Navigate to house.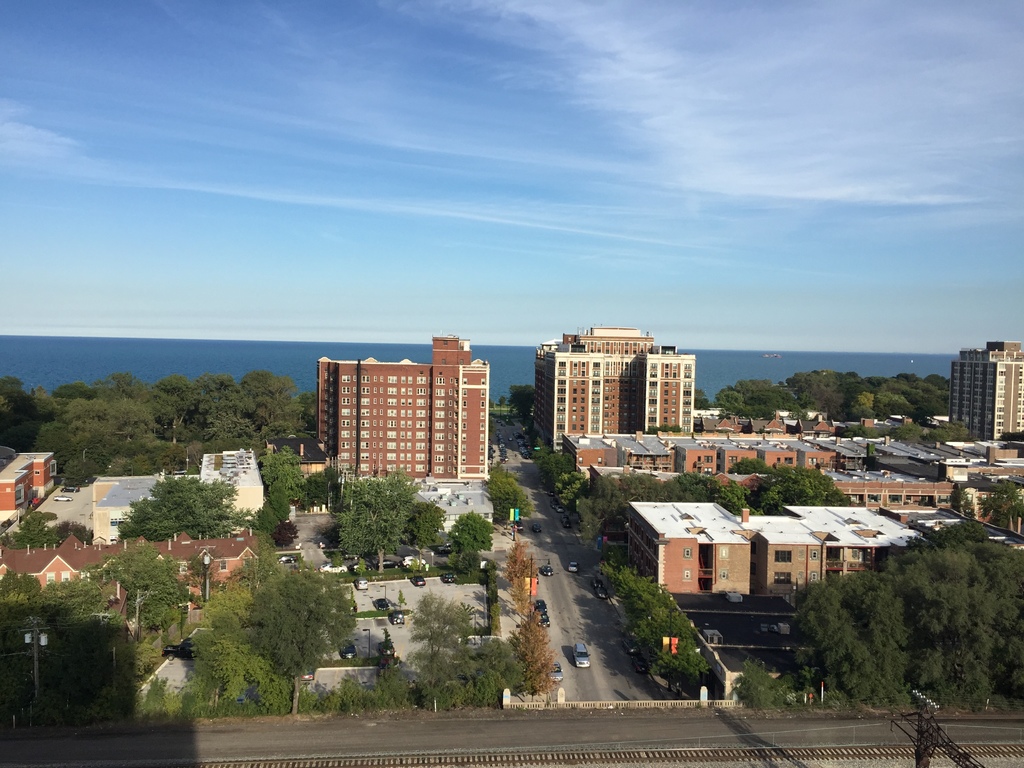
Navigation target: (x1=678, y1=437, x2=707, y2=481).
